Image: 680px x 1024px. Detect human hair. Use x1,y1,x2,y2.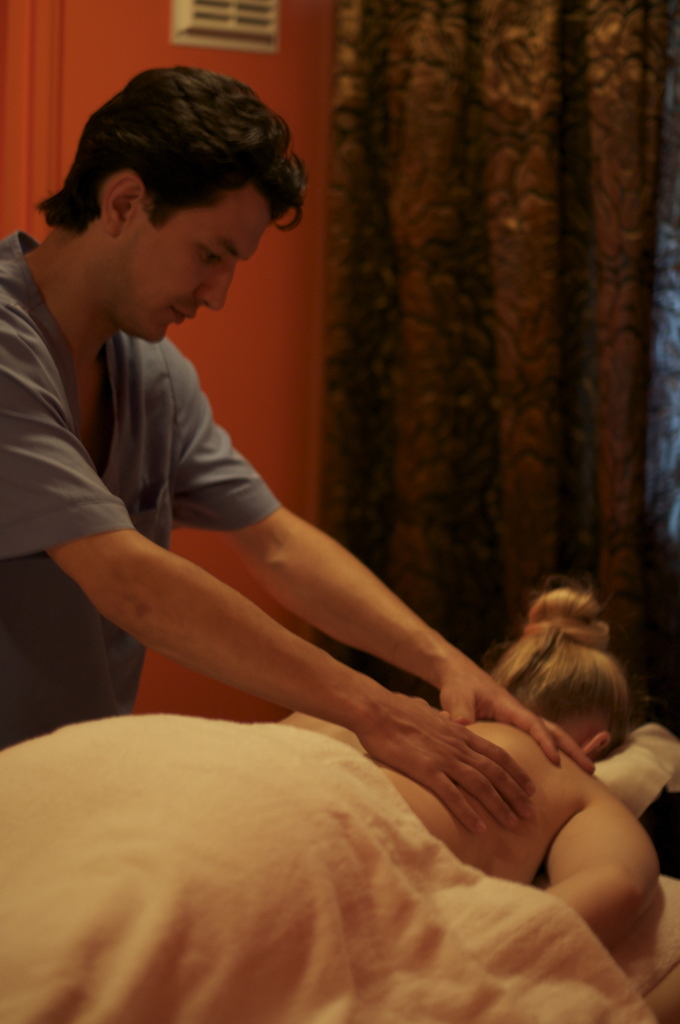
37,62,312,239.
